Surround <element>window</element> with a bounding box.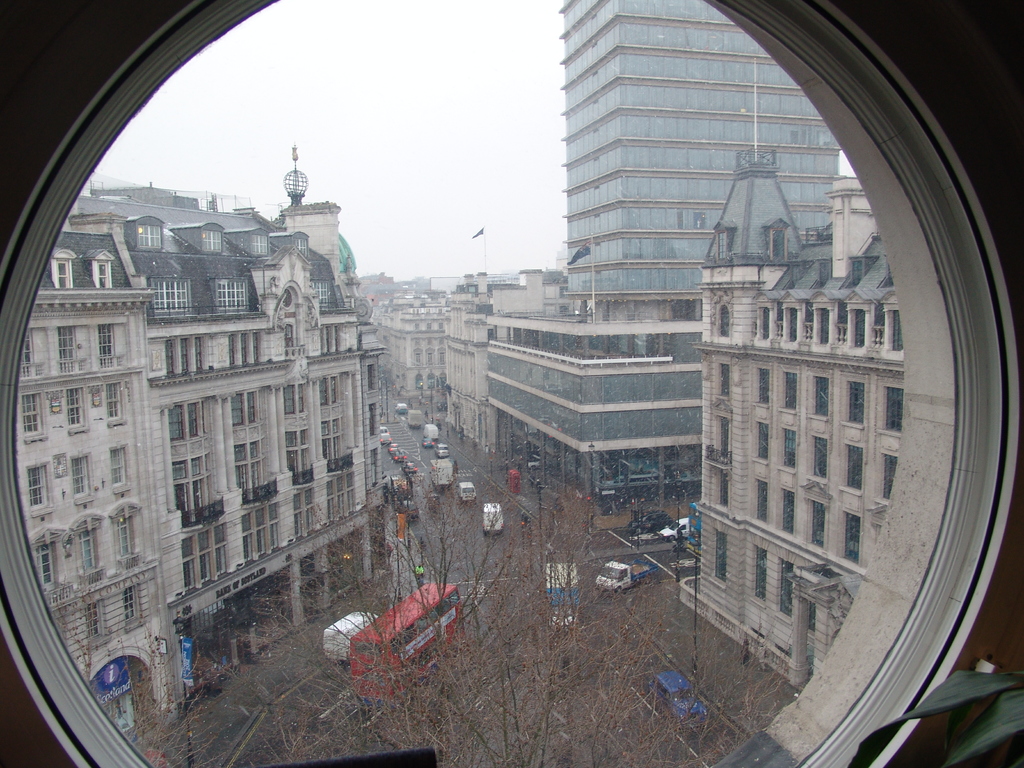
[x1=70, y1=455, x2=87, y2=496].
